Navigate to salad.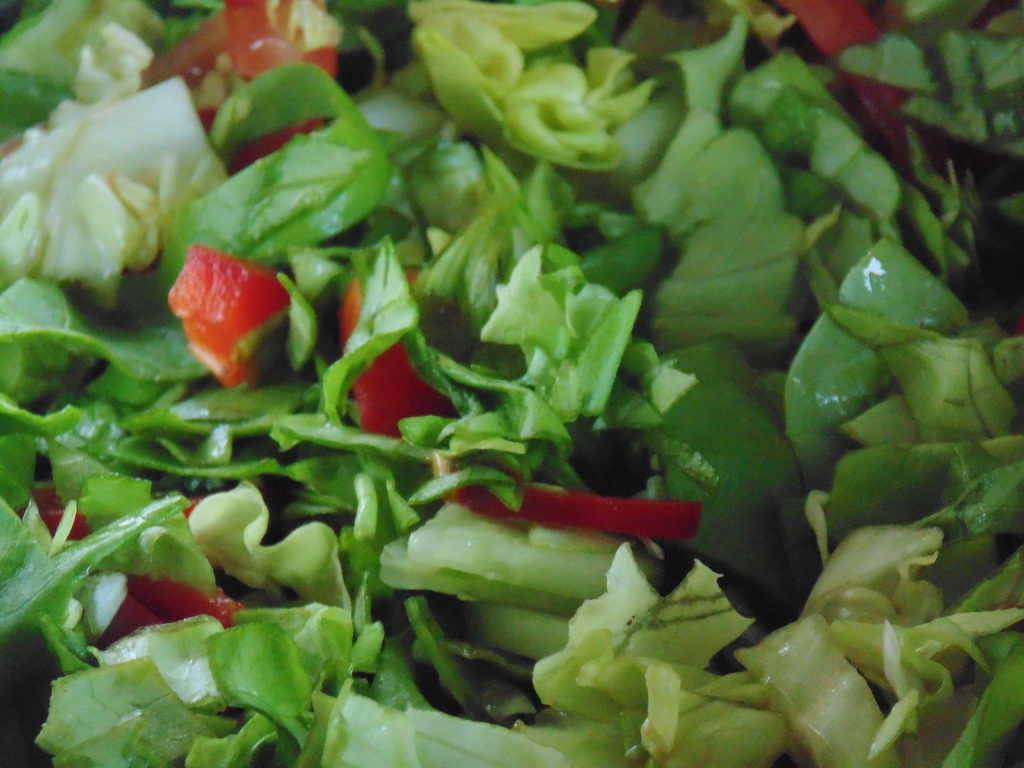
Navigation target: detection(0, 0, 1021, 767).
